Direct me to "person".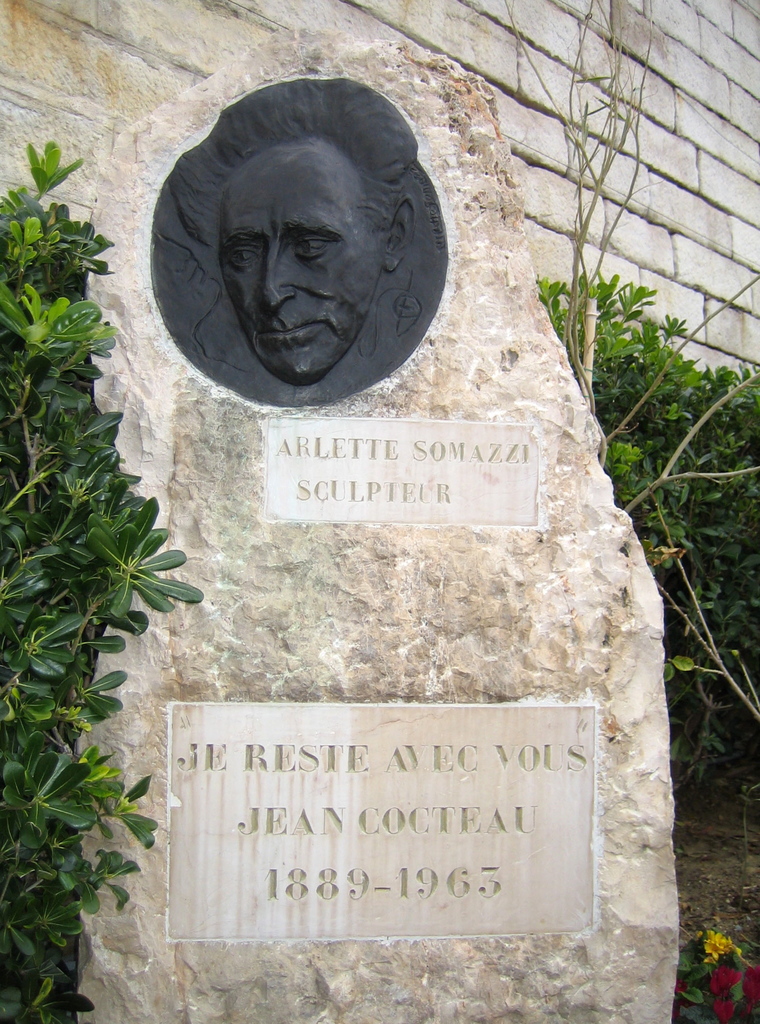
Direction: x1=149, y1=77, x2=448, y2=404.
